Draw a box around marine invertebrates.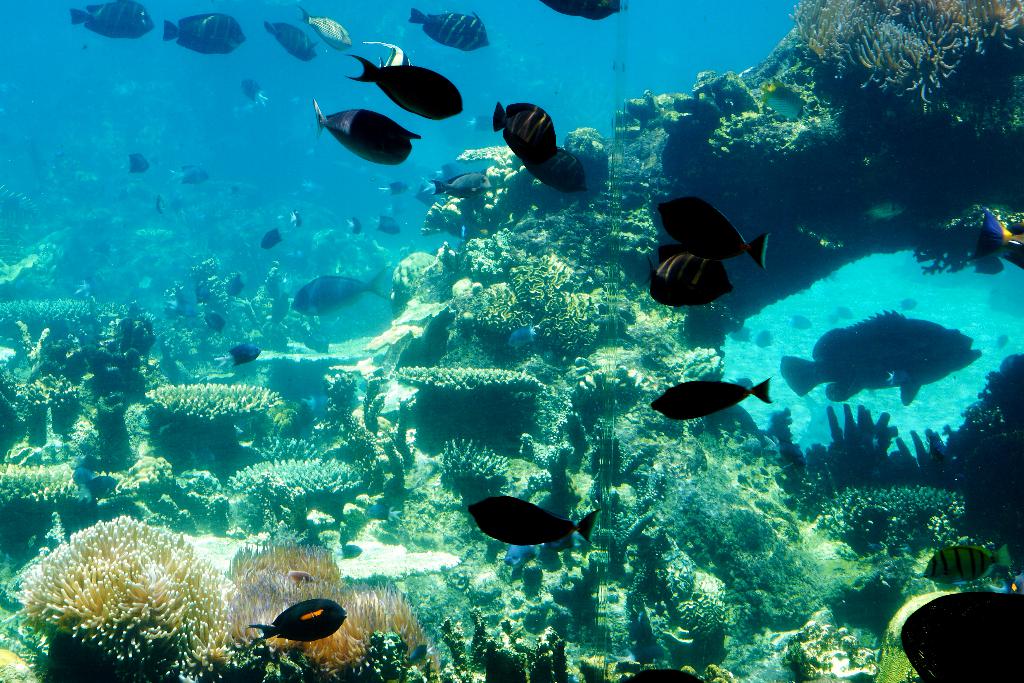
box(519, 249, 554, 307).
